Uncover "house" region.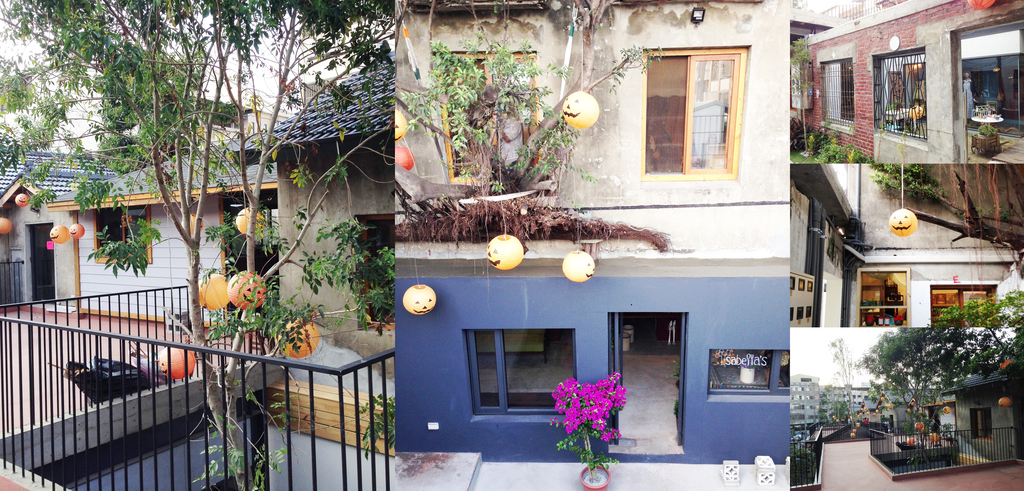
Uncovered: (x1=396, y1=1, x2=793, y2=490).
